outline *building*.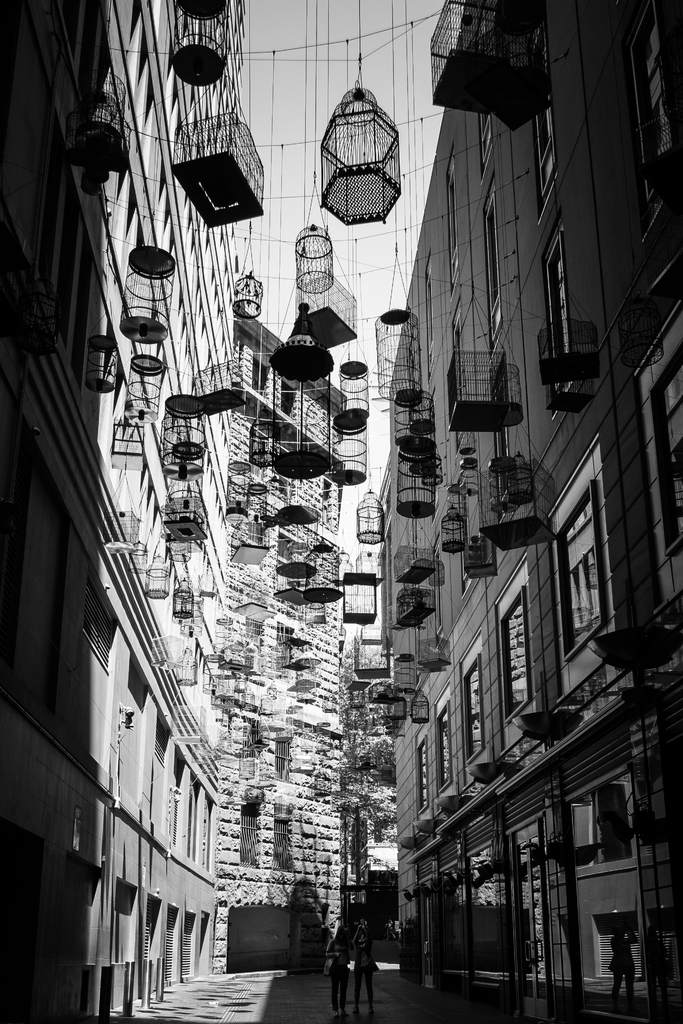
Outline: x1=224 y1=295 x2=351 y2=967.
